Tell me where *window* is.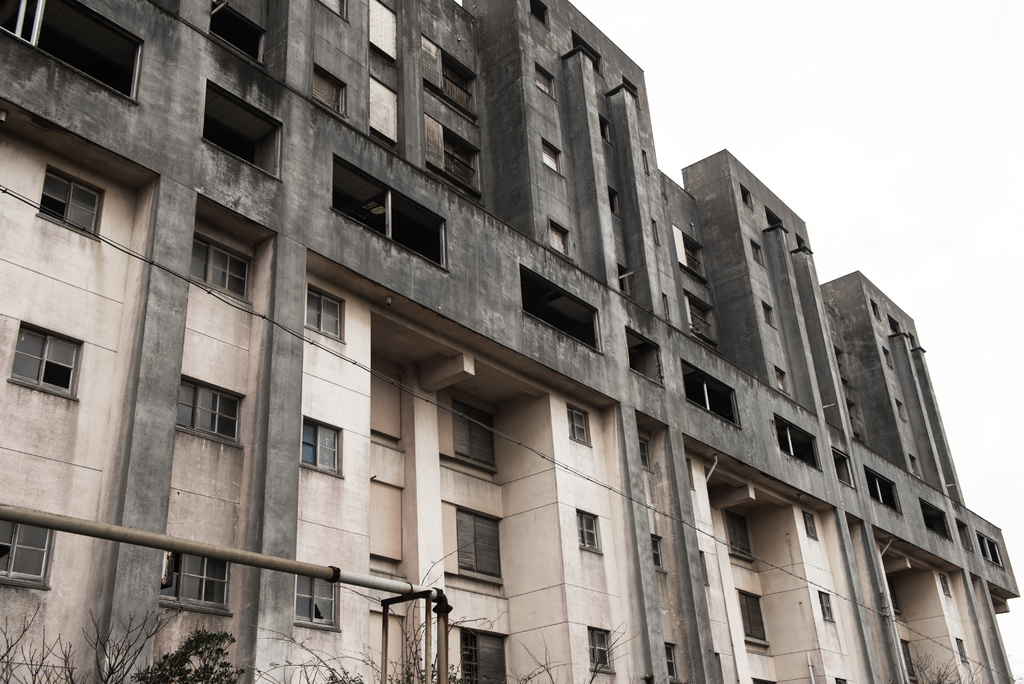
*window* is at pyautogui.locateOnScreen(460, 631, 509, 683).
